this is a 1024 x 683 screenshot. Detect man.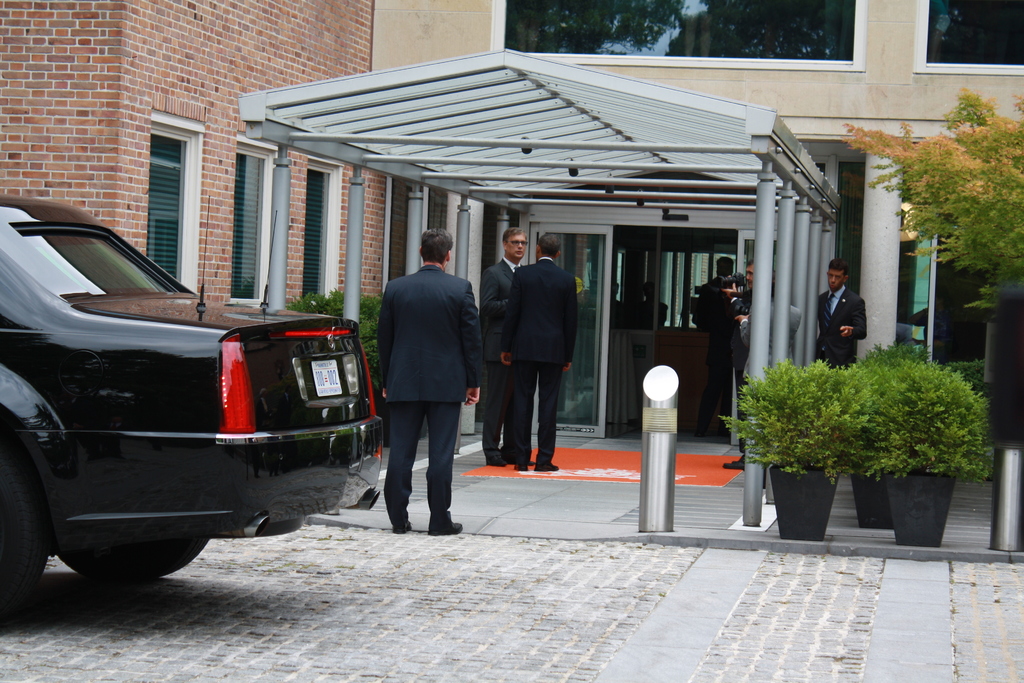
{"x1": 731, "y1": 281, "x2": 806, "y2": 479}.
